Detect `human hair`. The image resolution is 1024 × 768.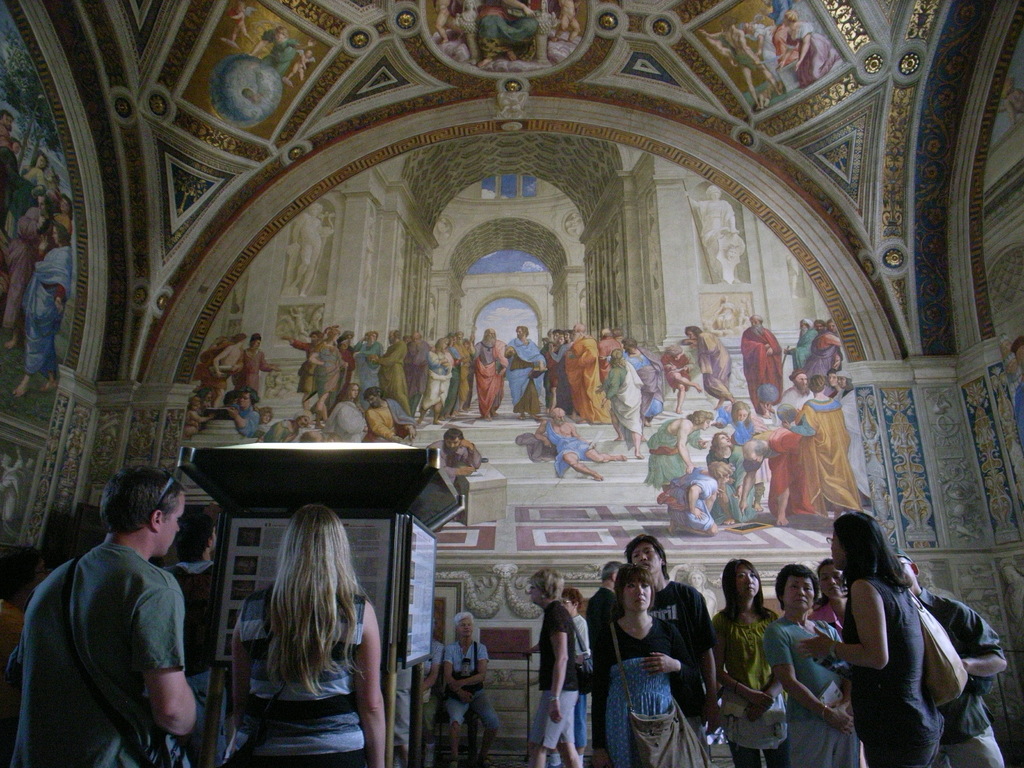
Rect(785, 9, 800, 22).
